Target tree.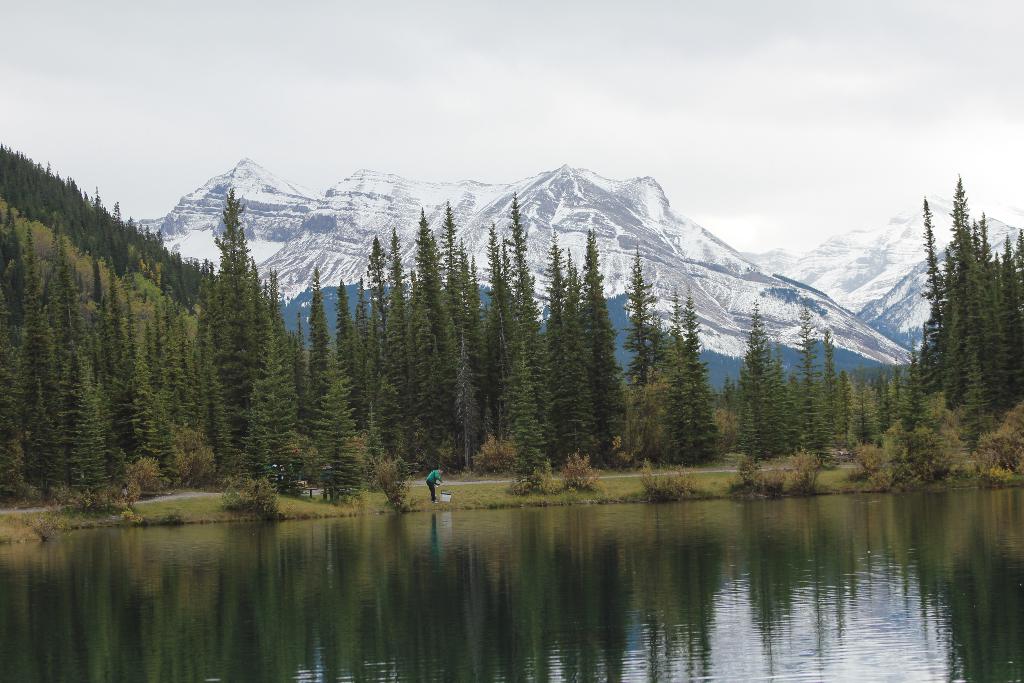
Target region: locate(182, 331, 215, 439).
